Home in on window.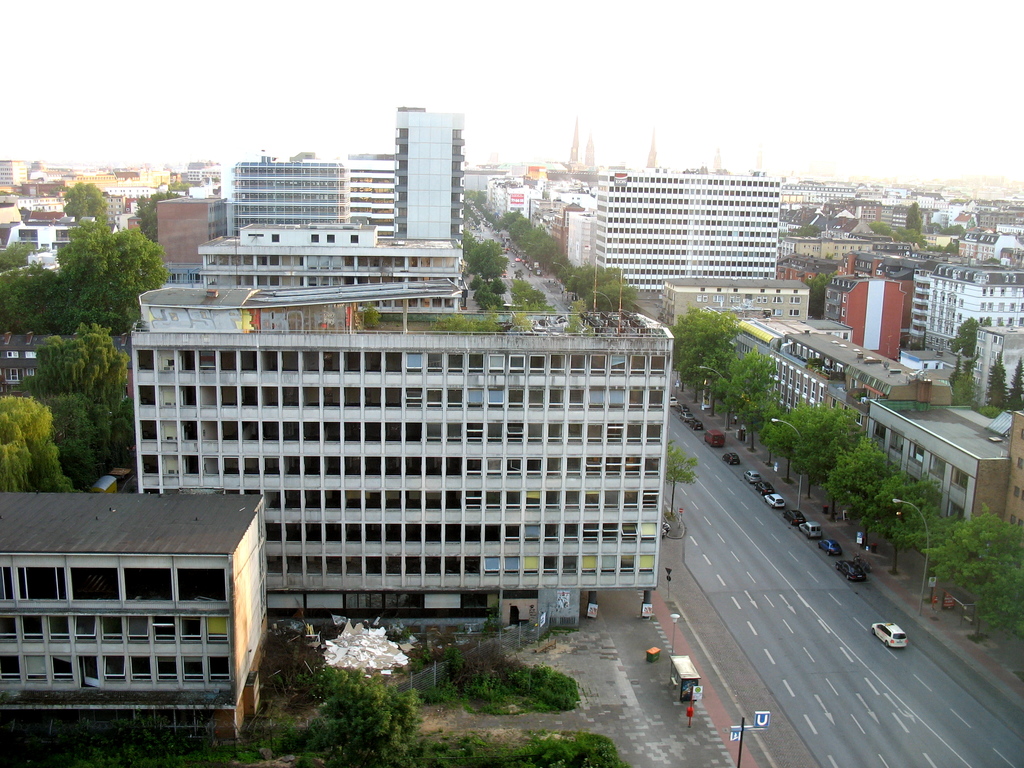
Homed in at 713 294 724 303.
